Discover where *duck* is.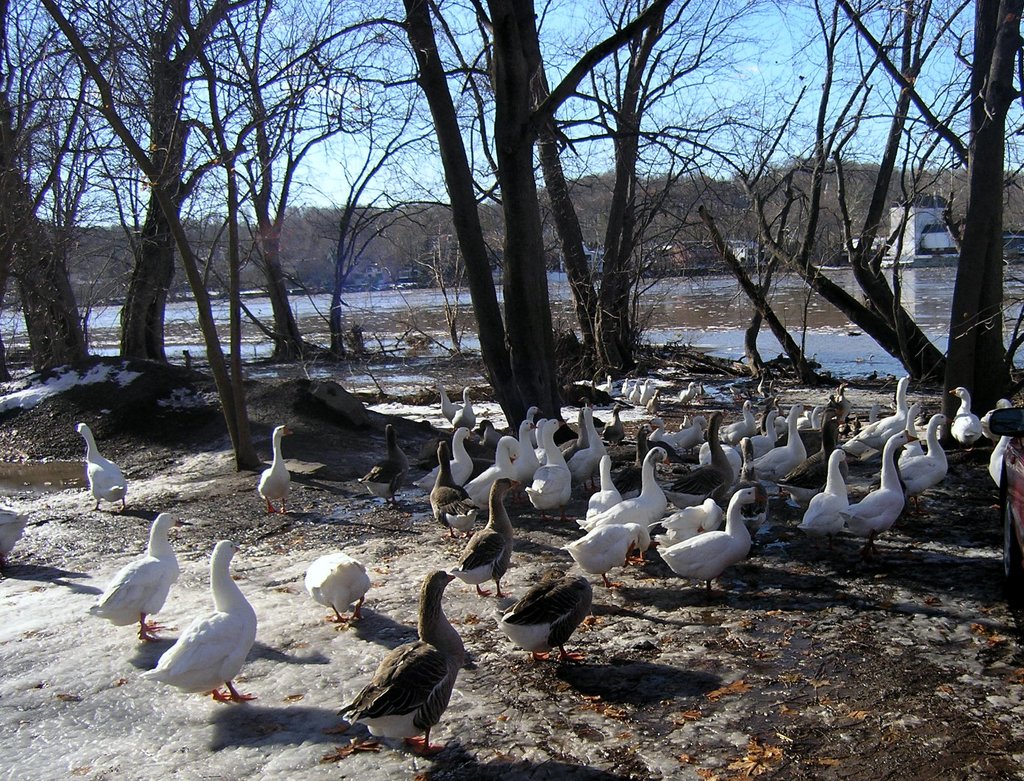
Discovered at 557,525,653,598.
